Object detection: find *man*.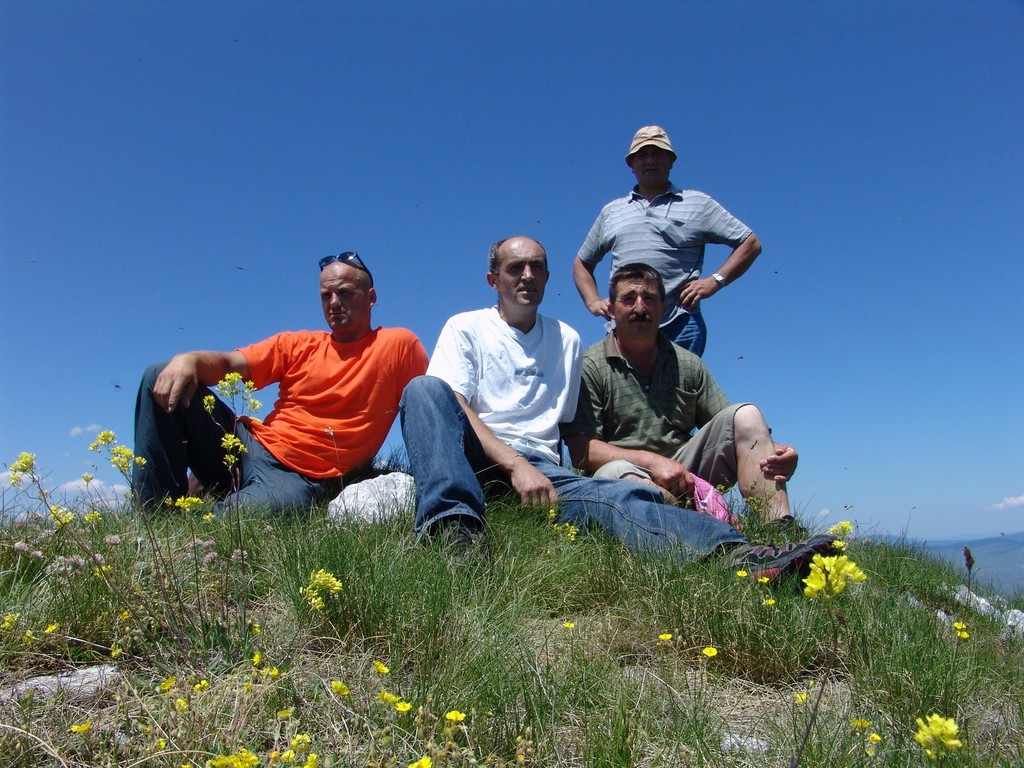
box=[151, 266, 458, 542].
